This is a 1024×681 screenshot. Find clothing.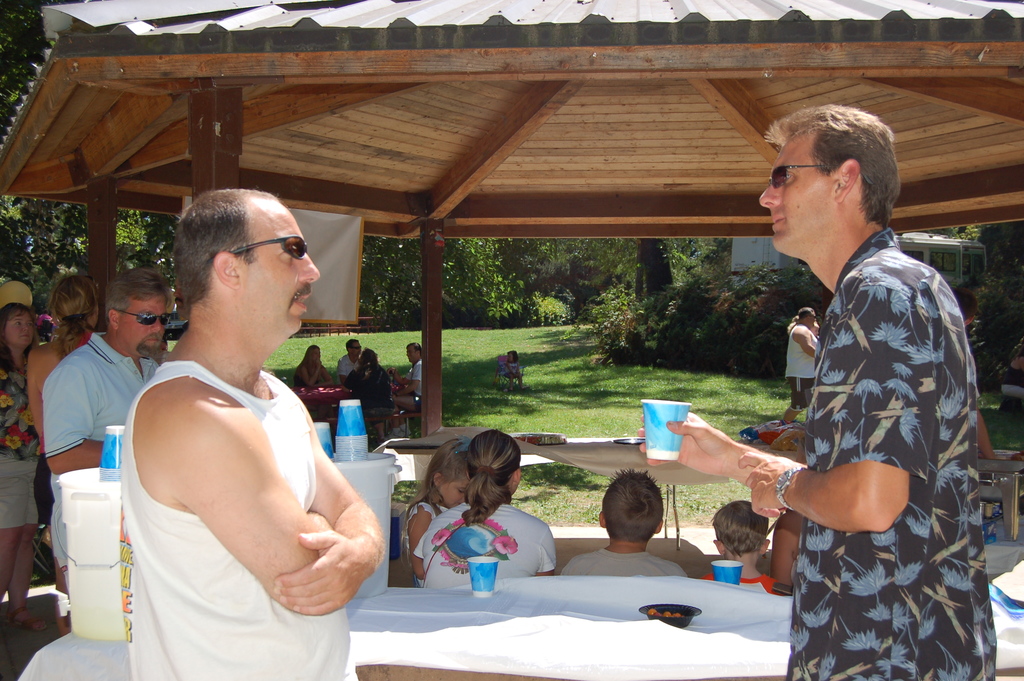
Bounding box: box(415, 498, 554, 586).
